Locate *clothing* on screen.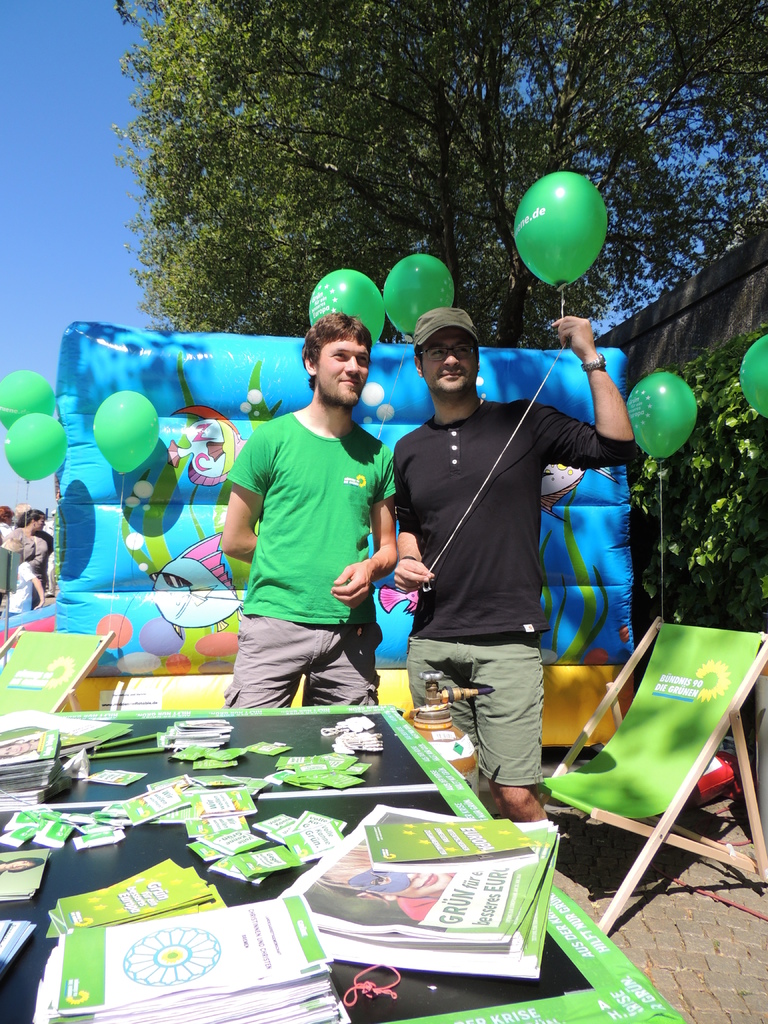
On screen at Rect(43, 518, 55, 599).
